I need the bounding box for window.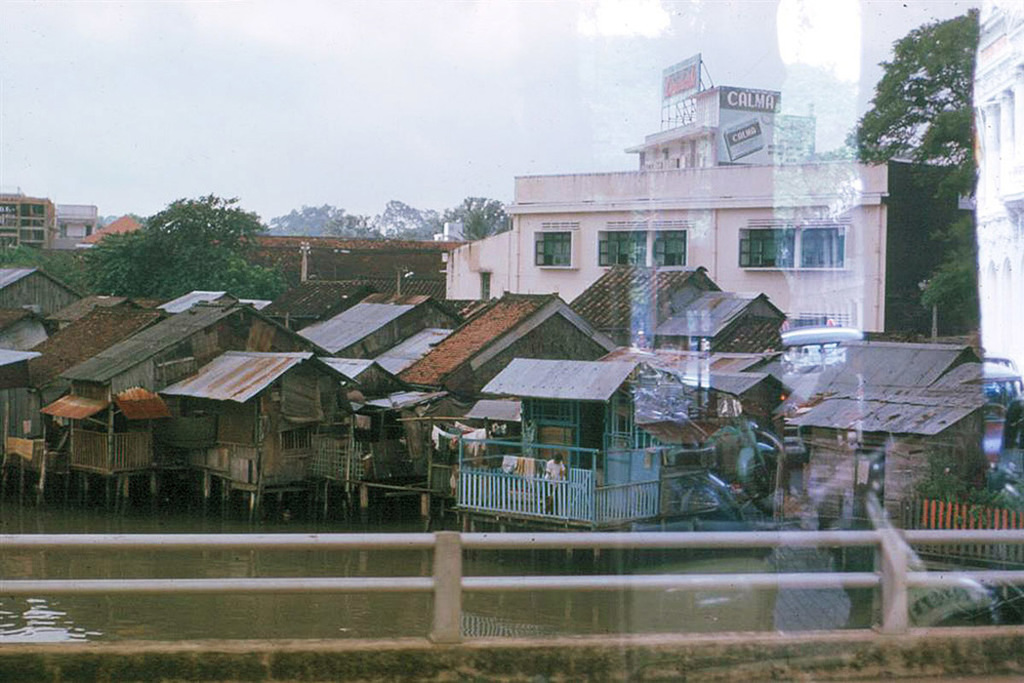
Here it is: region(530, 224, 581, 272).
